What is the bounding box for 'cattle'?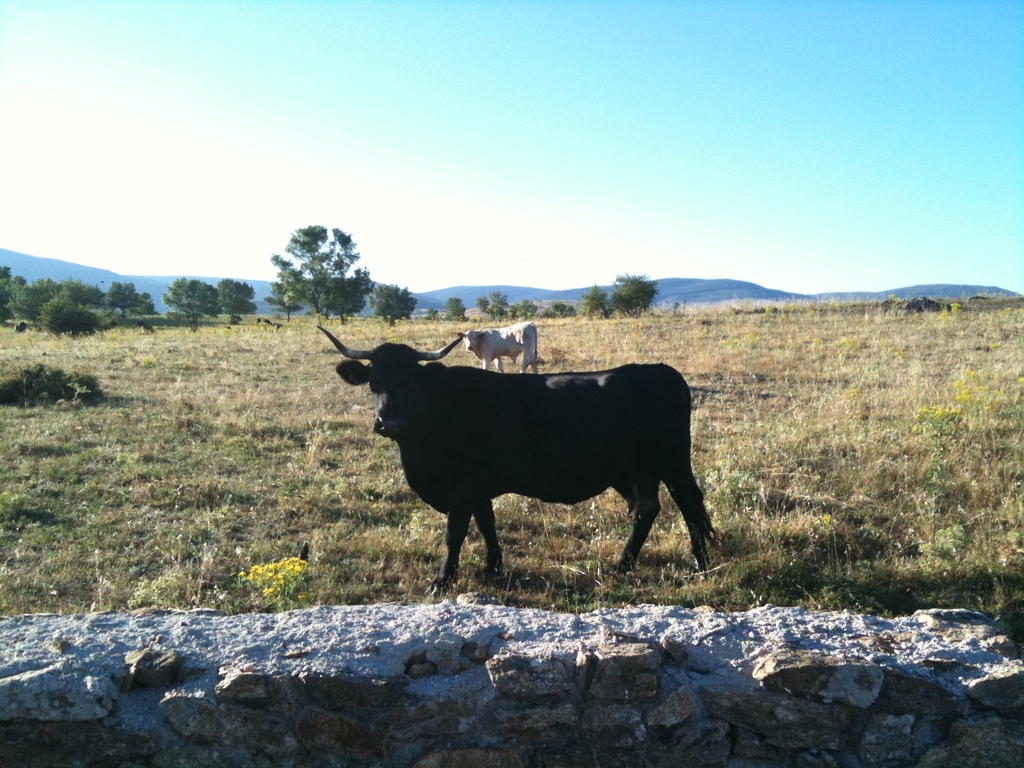
322/339/727/596.
